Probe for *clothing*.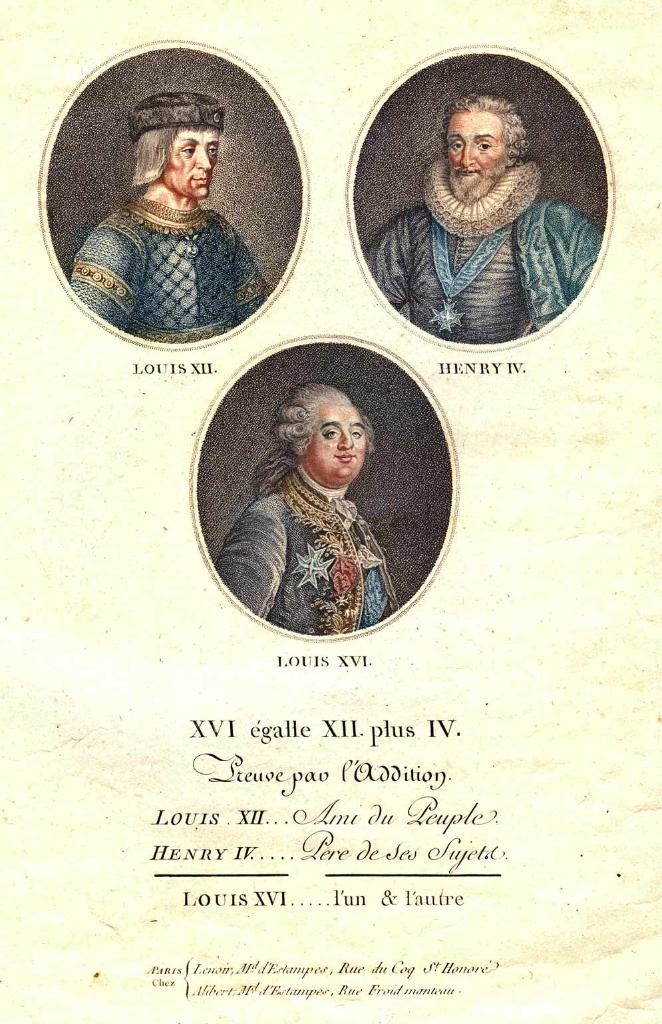
Probe result: {"x1": 69, "y1": 196, "x2": 273, "y2": 342}.
